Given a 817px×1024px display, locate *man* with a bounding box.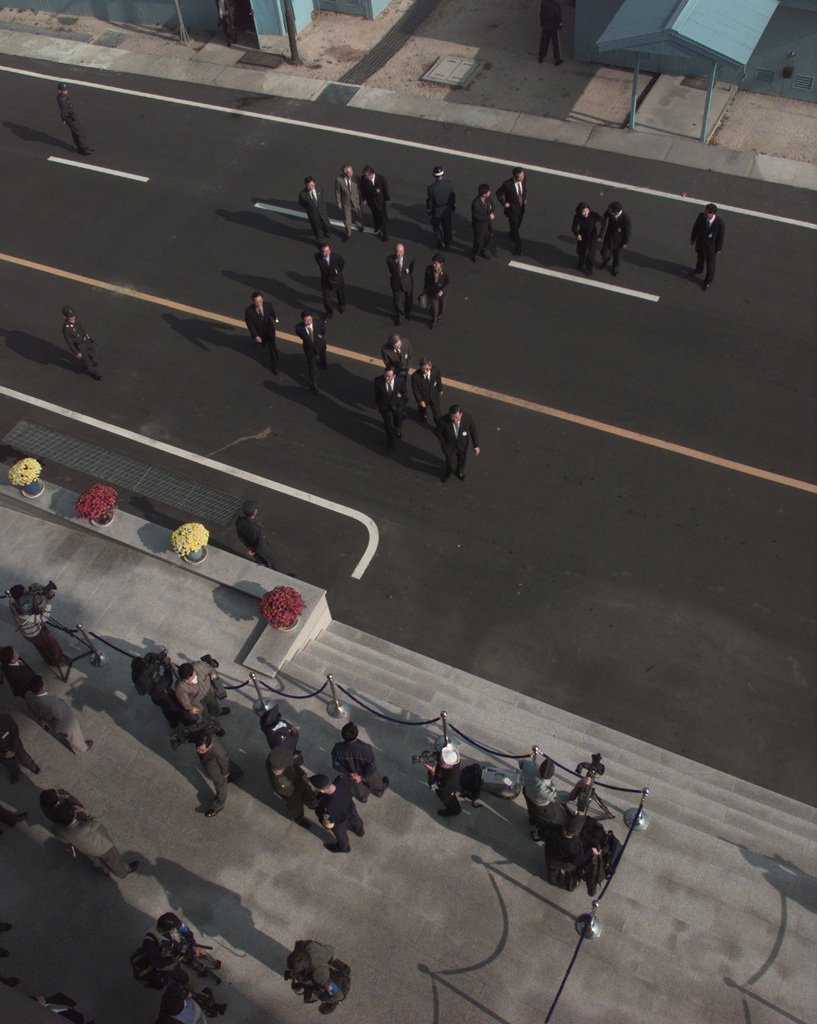
Located: 331, 724, 388, 803.
